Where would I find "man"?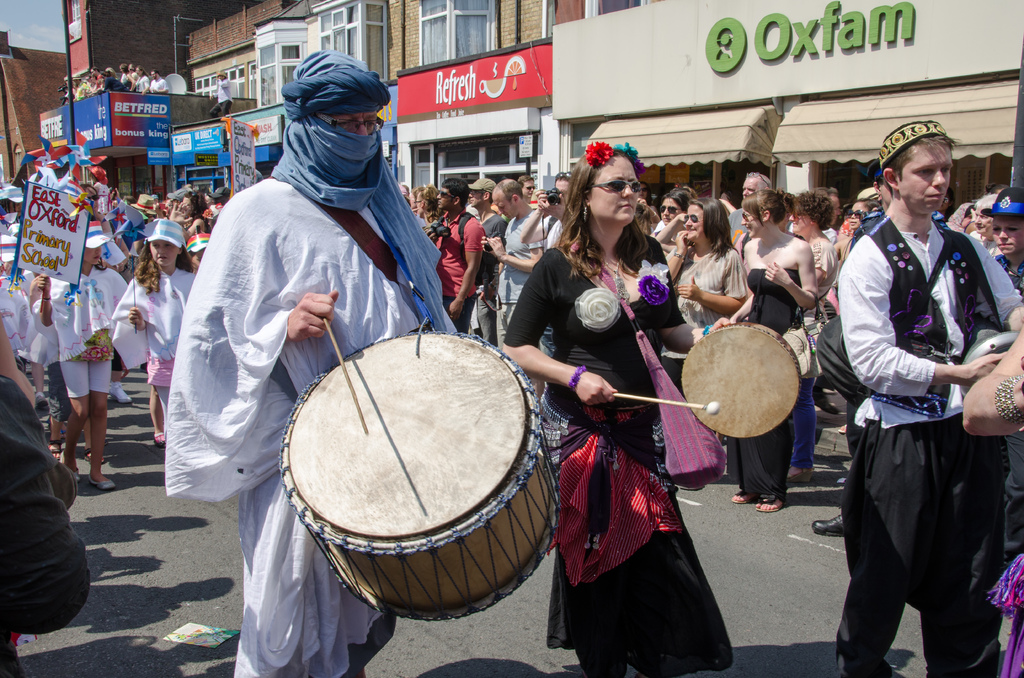
At BBox(93, 65, 104, 92).
